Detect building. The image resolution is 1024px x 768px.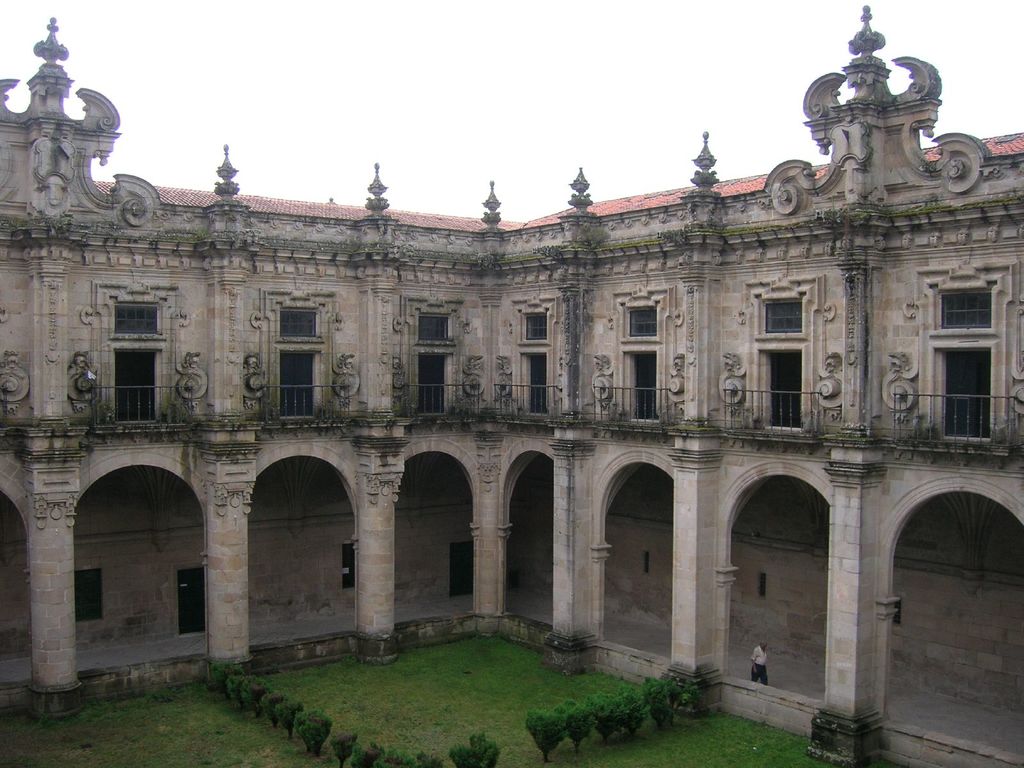
left=0, top=16, right=1023, bottom=767.
